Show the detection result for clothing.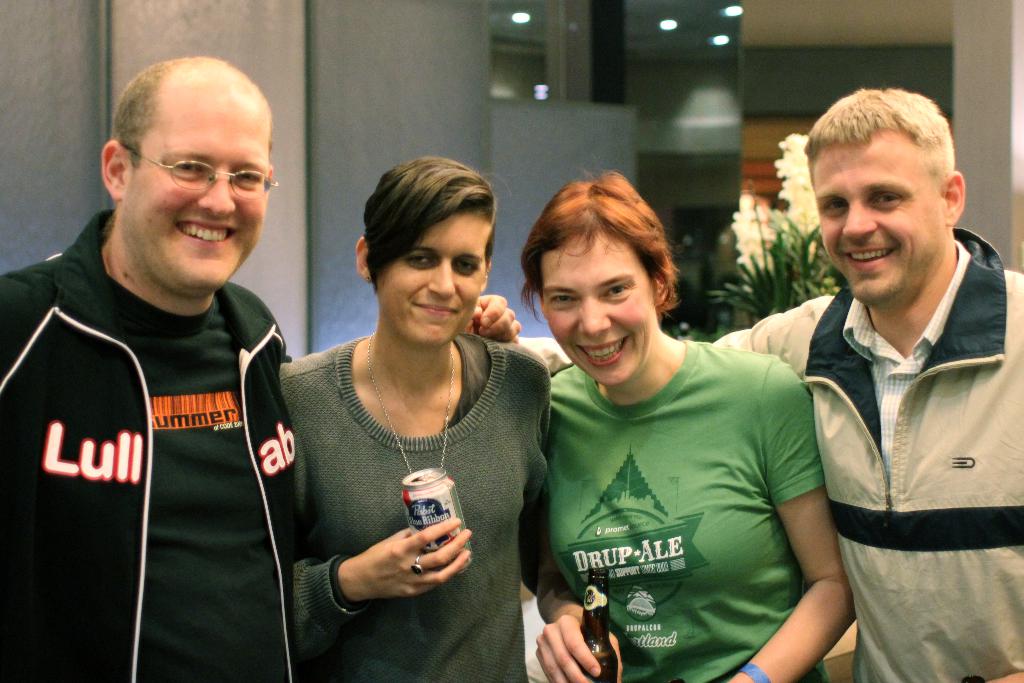
Rect(292, 336, 554, 680).
